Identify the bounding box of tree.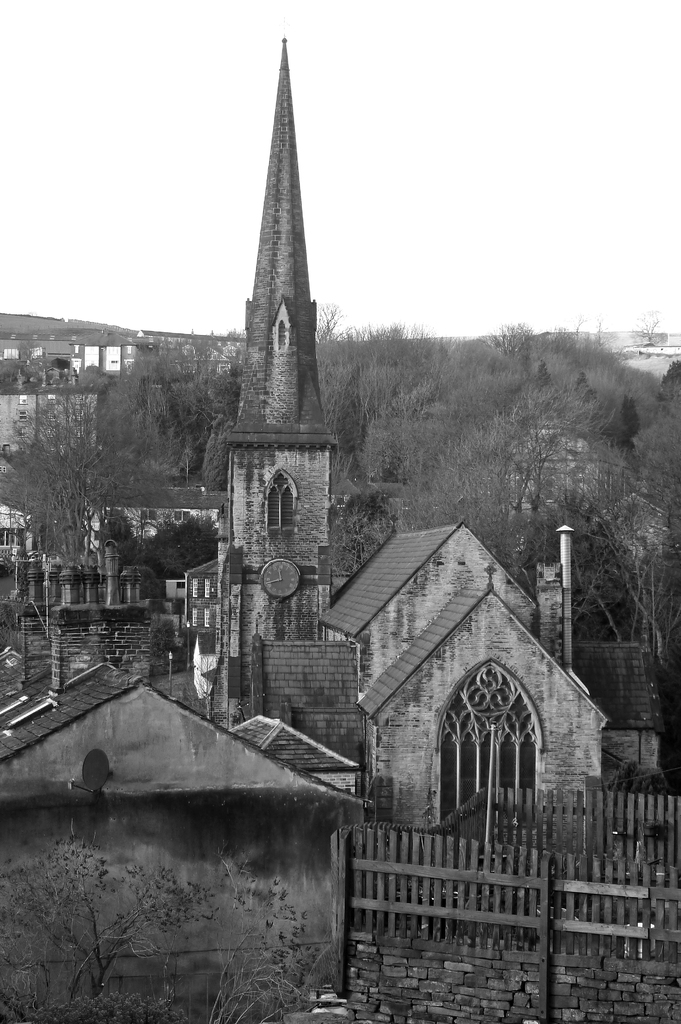
0:835:308:1023.
